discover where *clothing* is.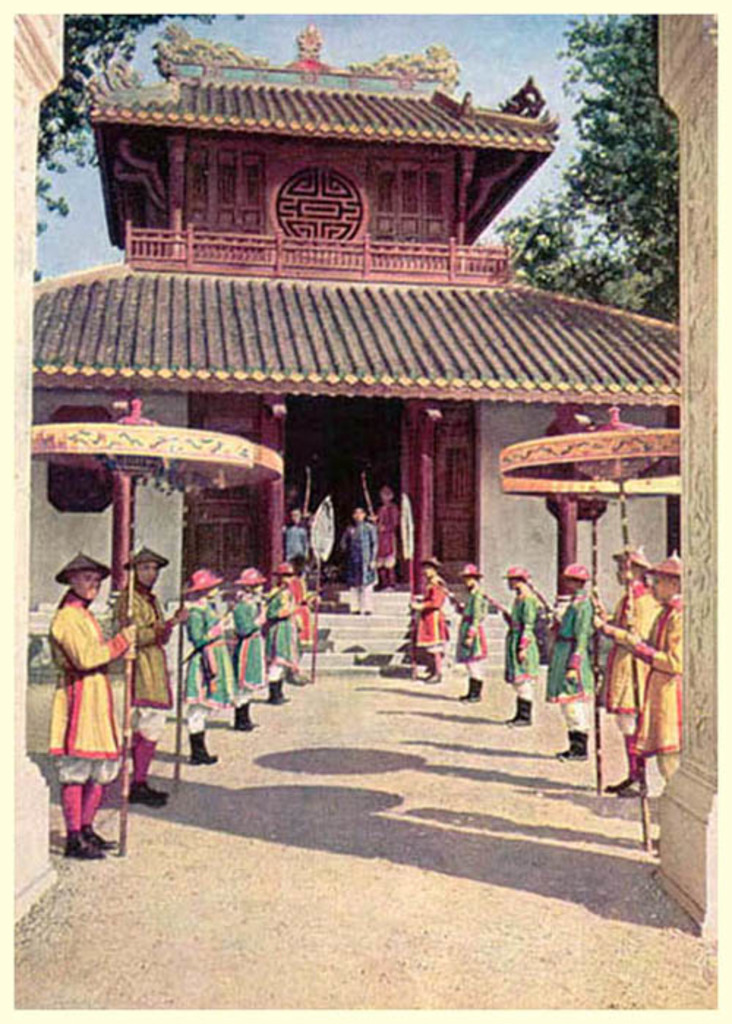
Discovered at <region>417, 580, 454, 669</region>.
